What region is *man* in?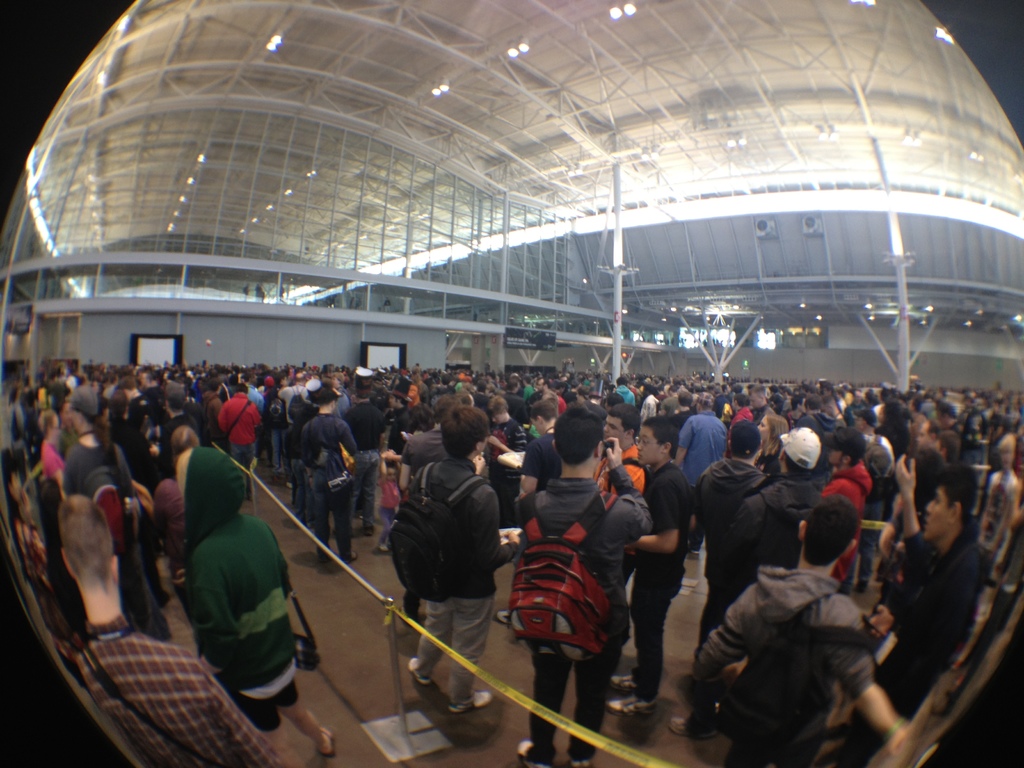
(left=824, top=464, right=993, bottom=767).
